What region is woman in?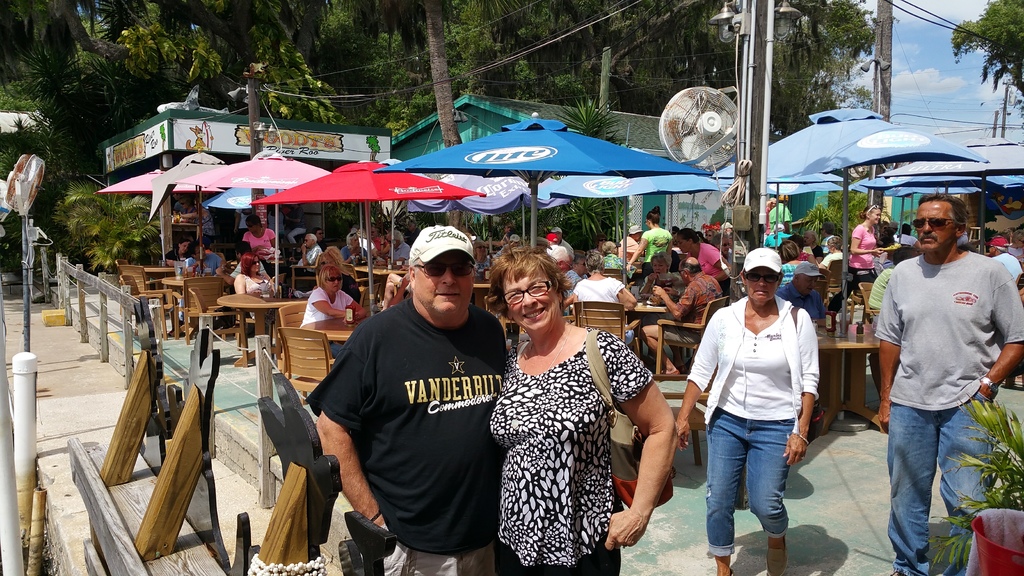
483:222:513:247.
